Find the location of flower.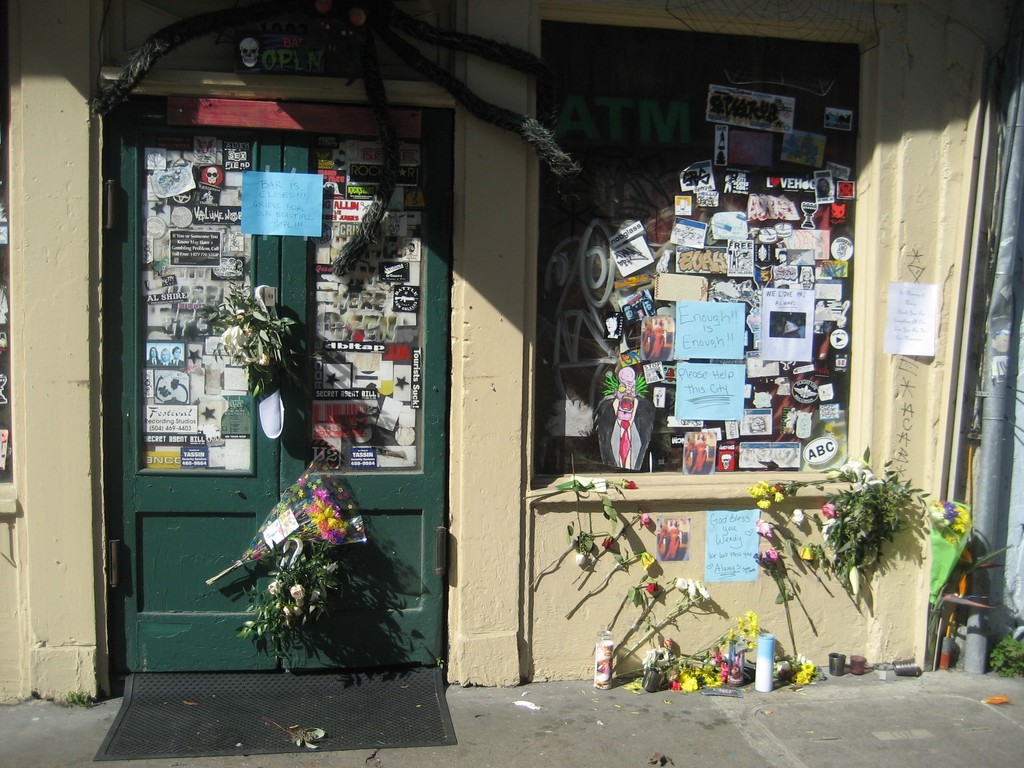
Location: 255, 352, 271, 367.
